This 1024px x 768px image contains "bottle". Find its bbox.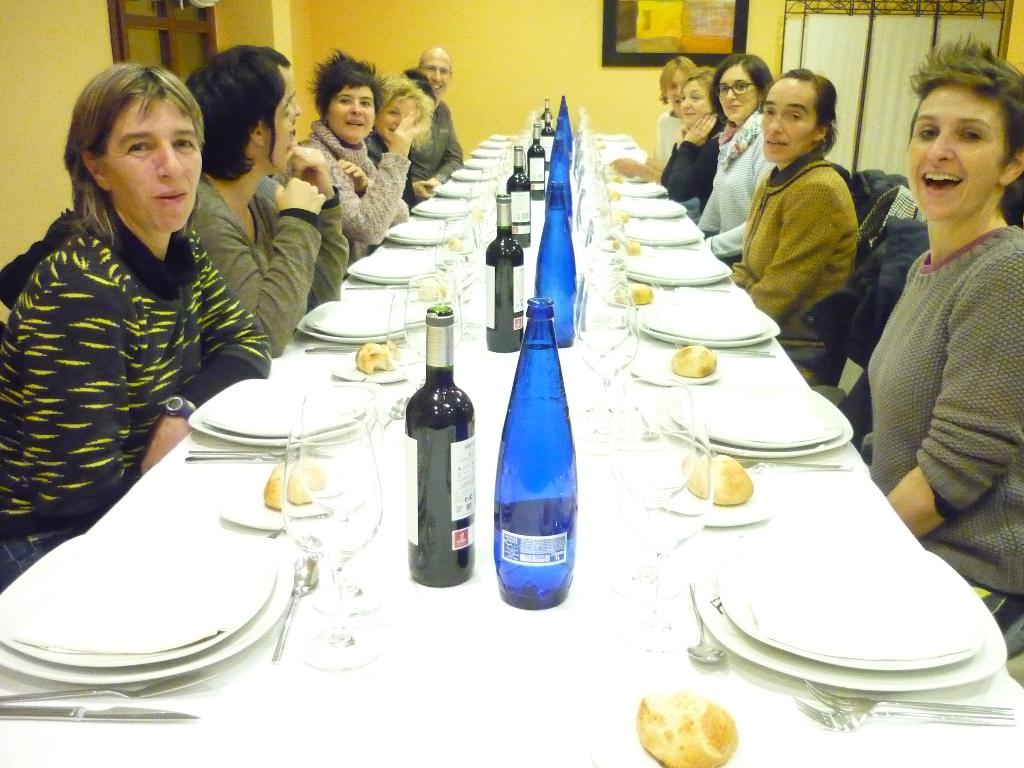
bbox=(534, 182, 579, 342).
